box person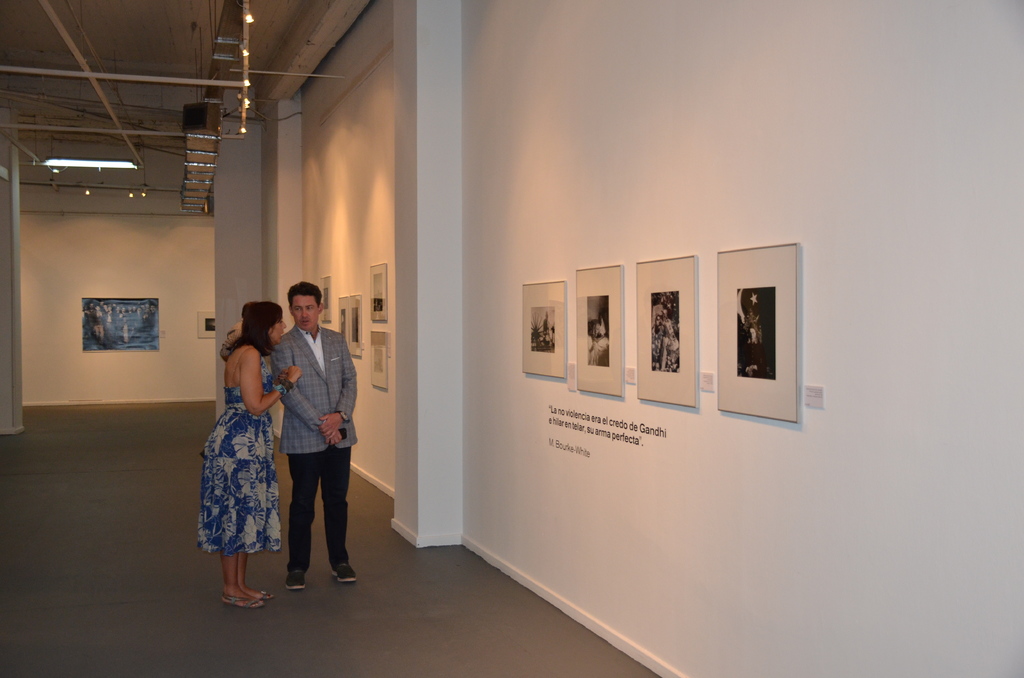
[204, 298, 304, 613]
